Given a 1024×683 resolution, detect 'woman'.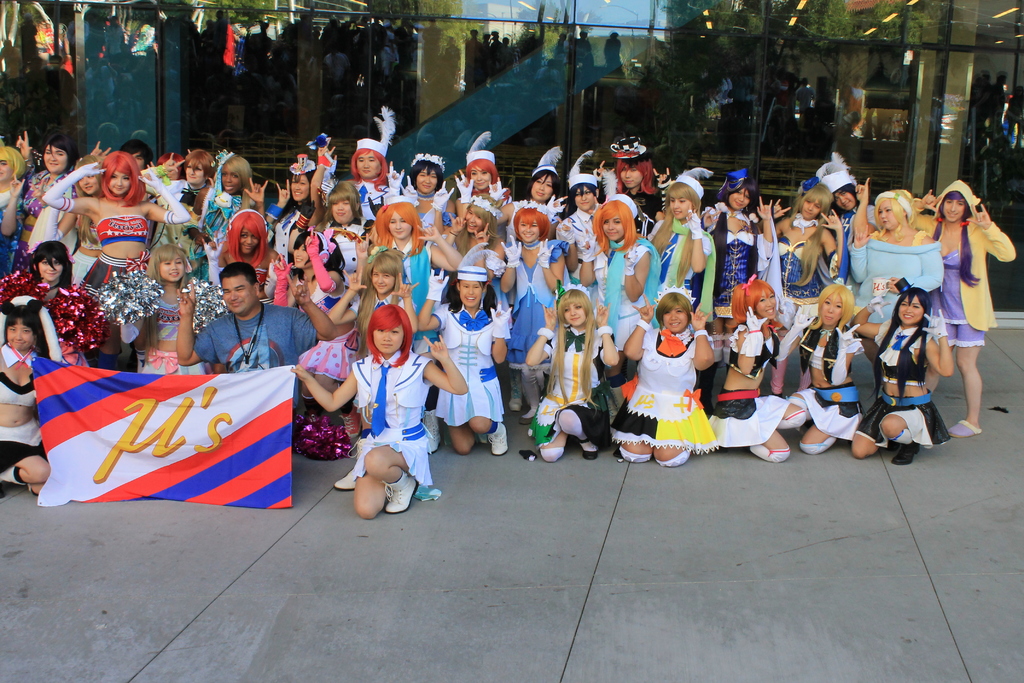
(left=850, top=288, right=954, bottom=474).
